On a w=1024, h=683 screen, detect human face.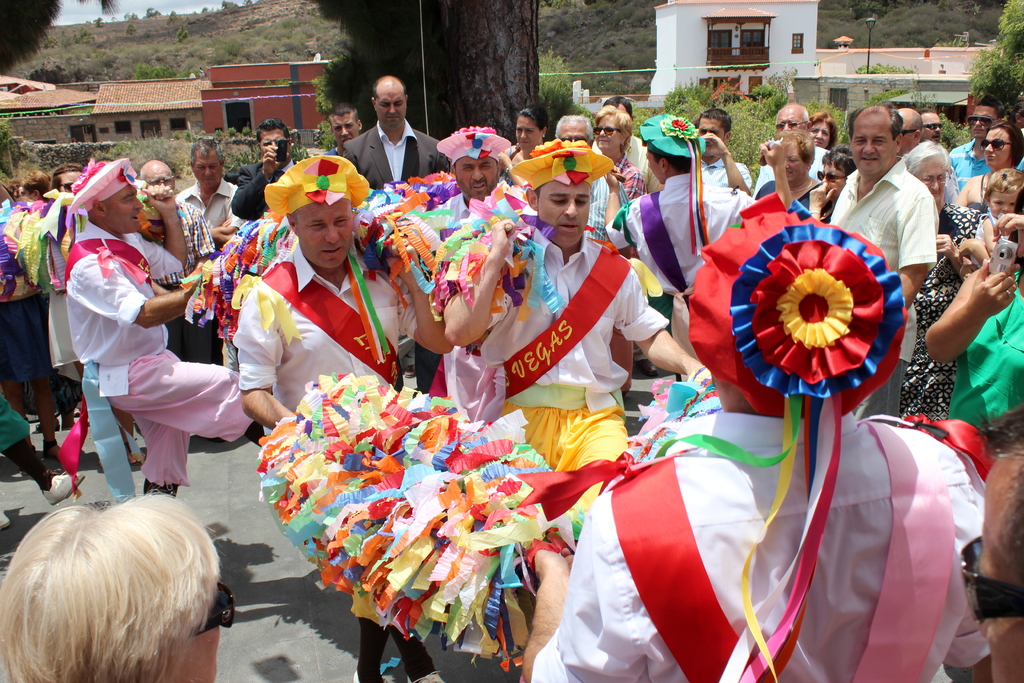
(191, 147, 229, 192).
